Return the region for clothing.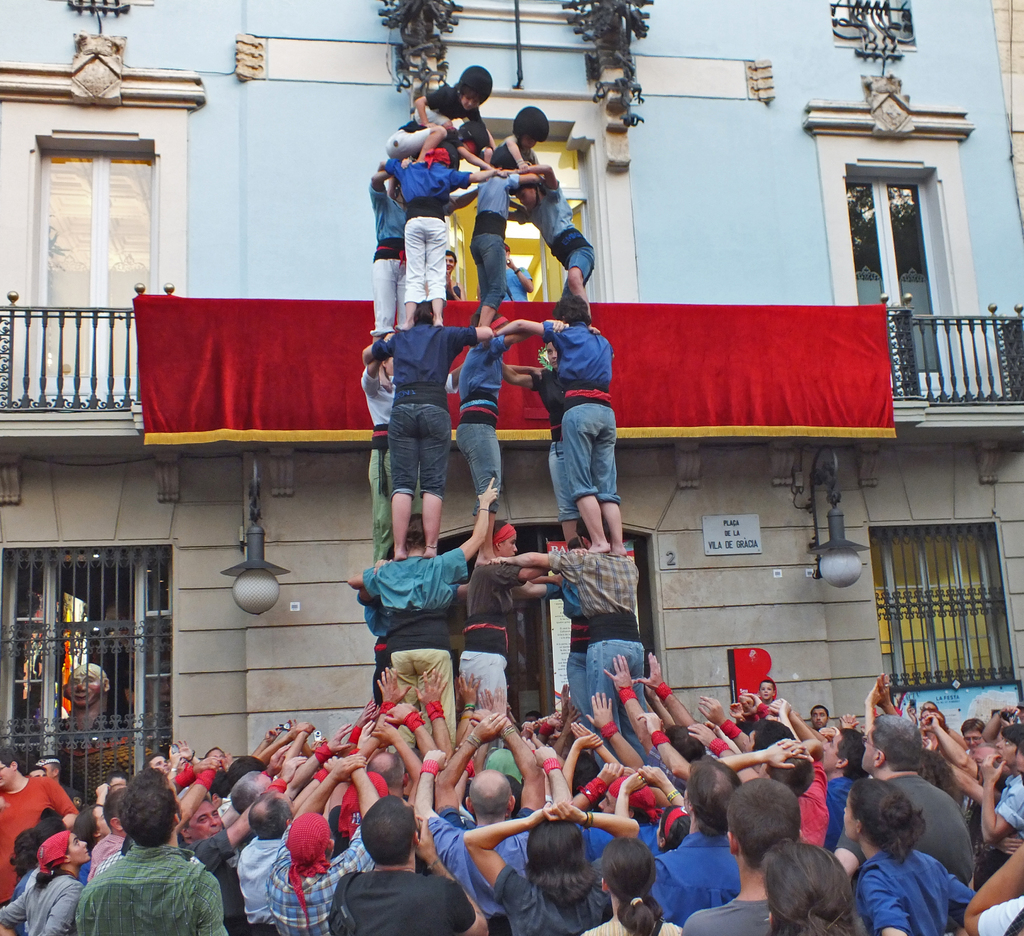
[left=93, top=833, right=129, bottom=869].
